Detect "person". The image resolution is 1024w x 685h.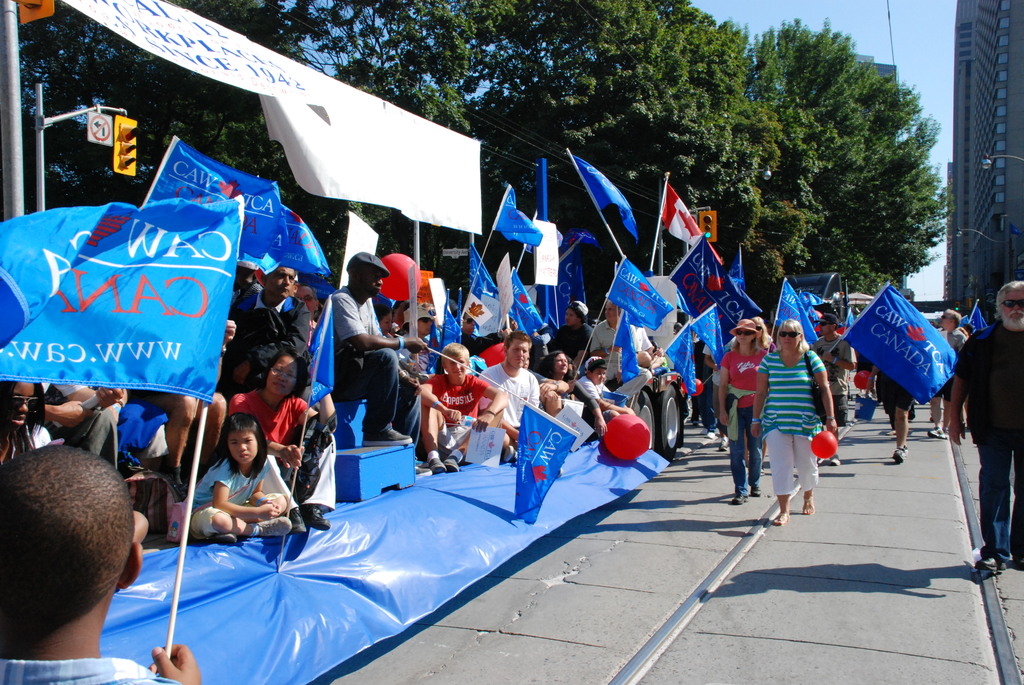
[810, 311, 854, 464].
